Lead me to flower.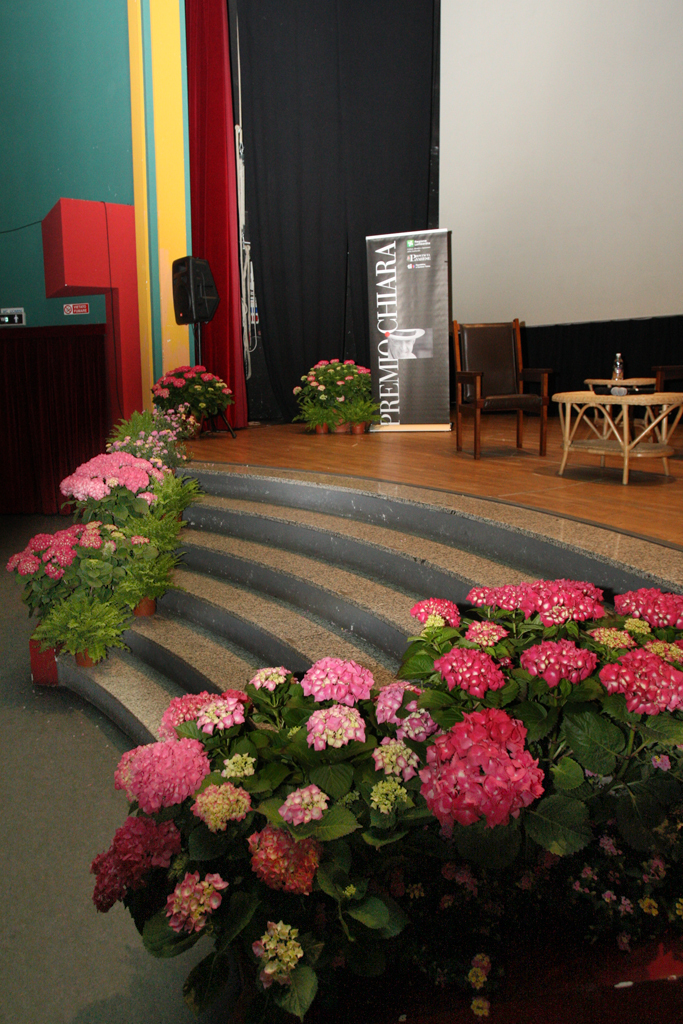
Lead to x1=252, y1=921, x2=305, y2=987.
